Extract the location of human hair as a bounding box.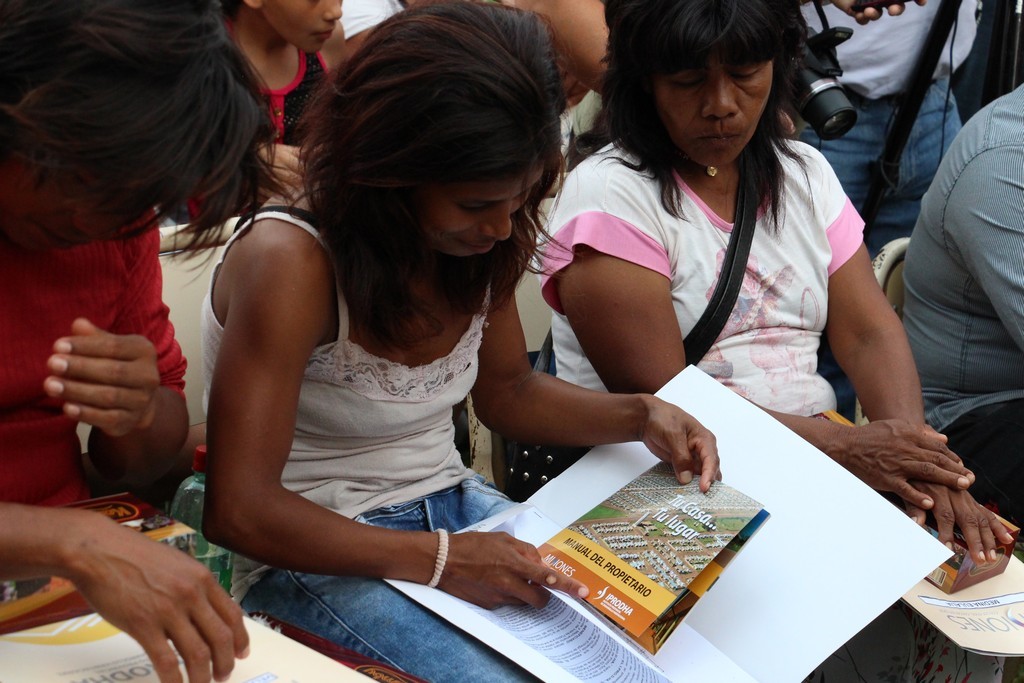
locate(292, 0, 585, 334).
